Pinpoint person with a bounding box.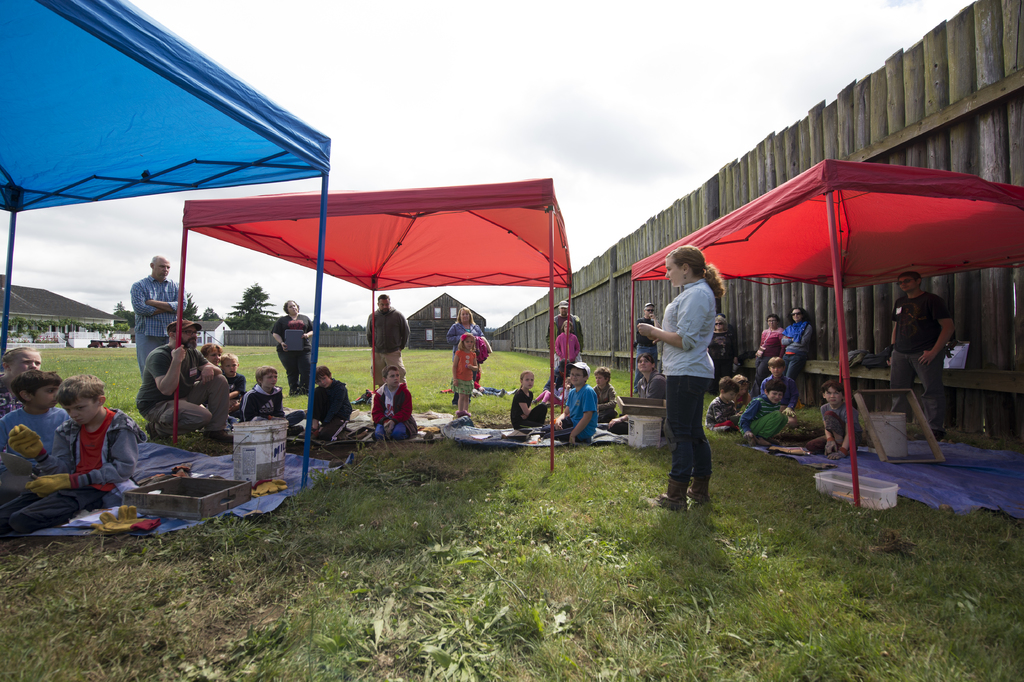
BBox(587, 362, 620, 424).
